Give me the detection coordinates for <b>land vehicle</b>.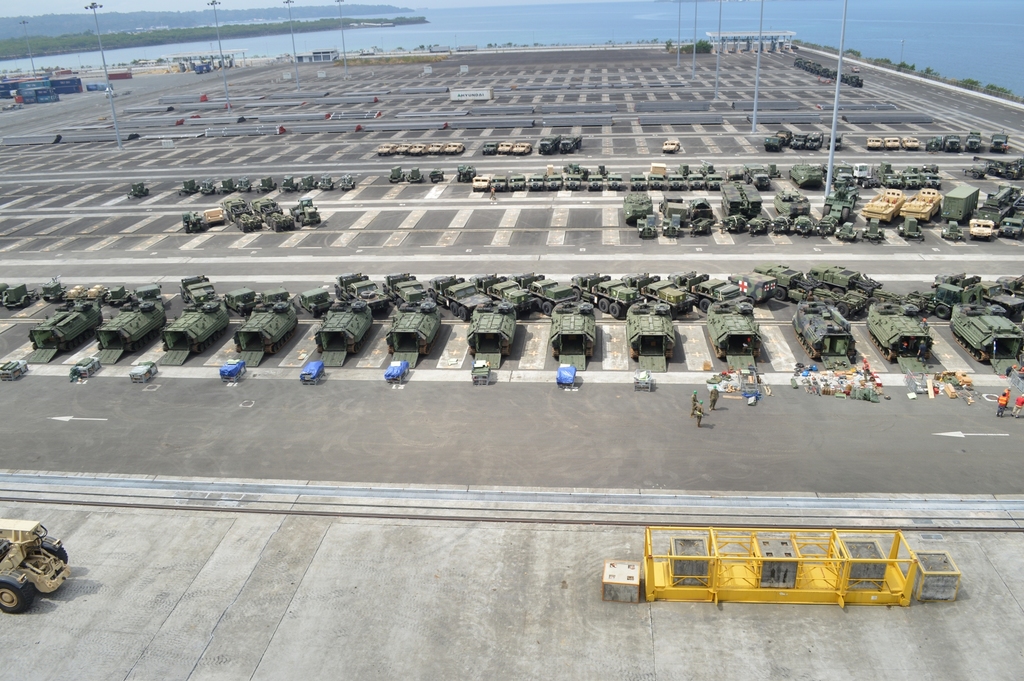
crop(404, 165, 425, 185).
